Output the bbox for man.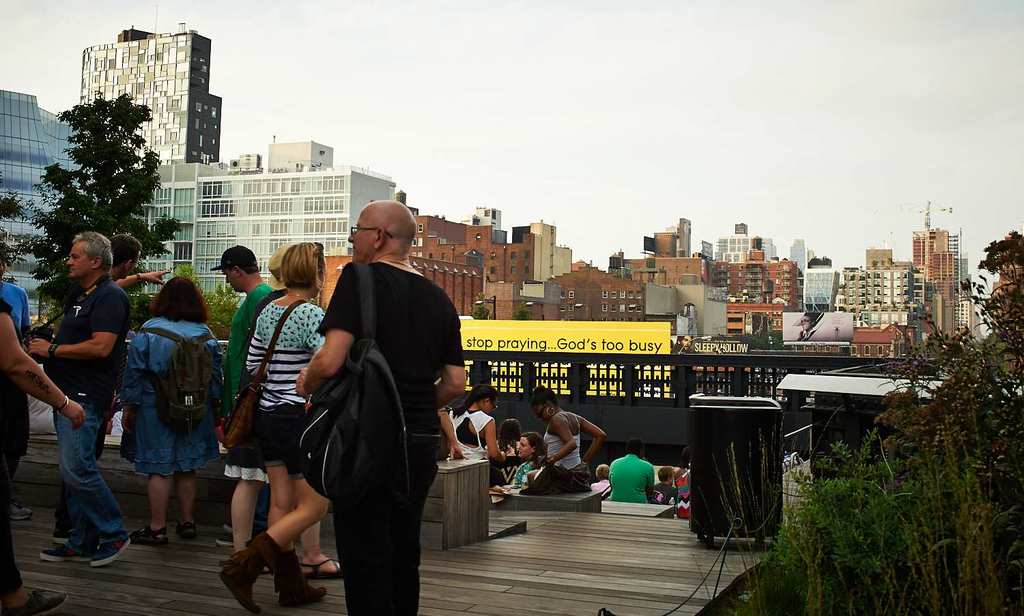
{"x1": 25, "y1": 233, "x2": 135, "y2": 563}.
